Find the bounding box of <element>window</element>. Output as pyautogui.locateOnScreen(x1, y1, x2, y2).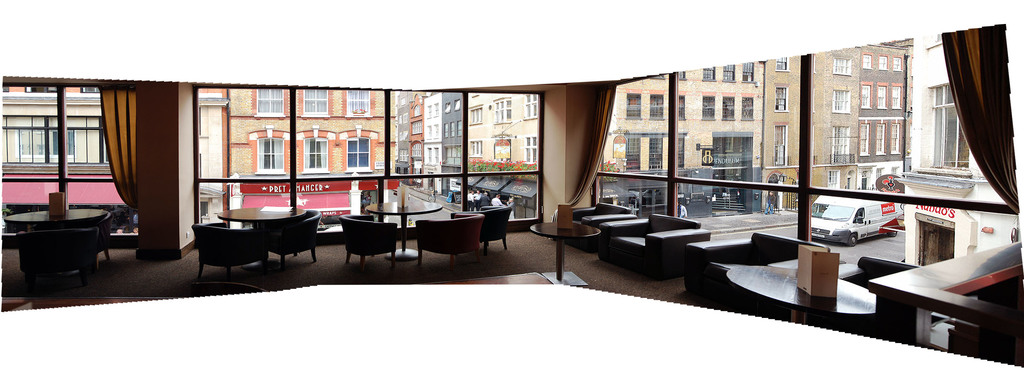
pyautogui.locateOnScreen(401, 114, 410, 123).
